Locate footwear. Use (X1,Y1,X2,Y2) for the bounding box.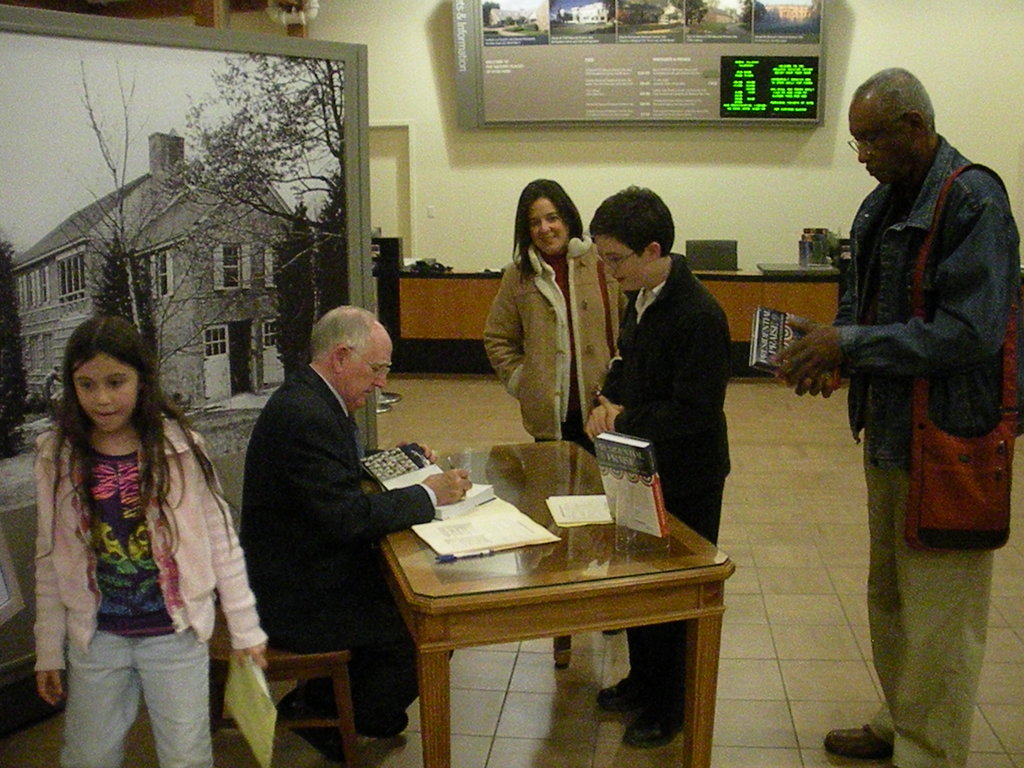
(825,723,899,759).
